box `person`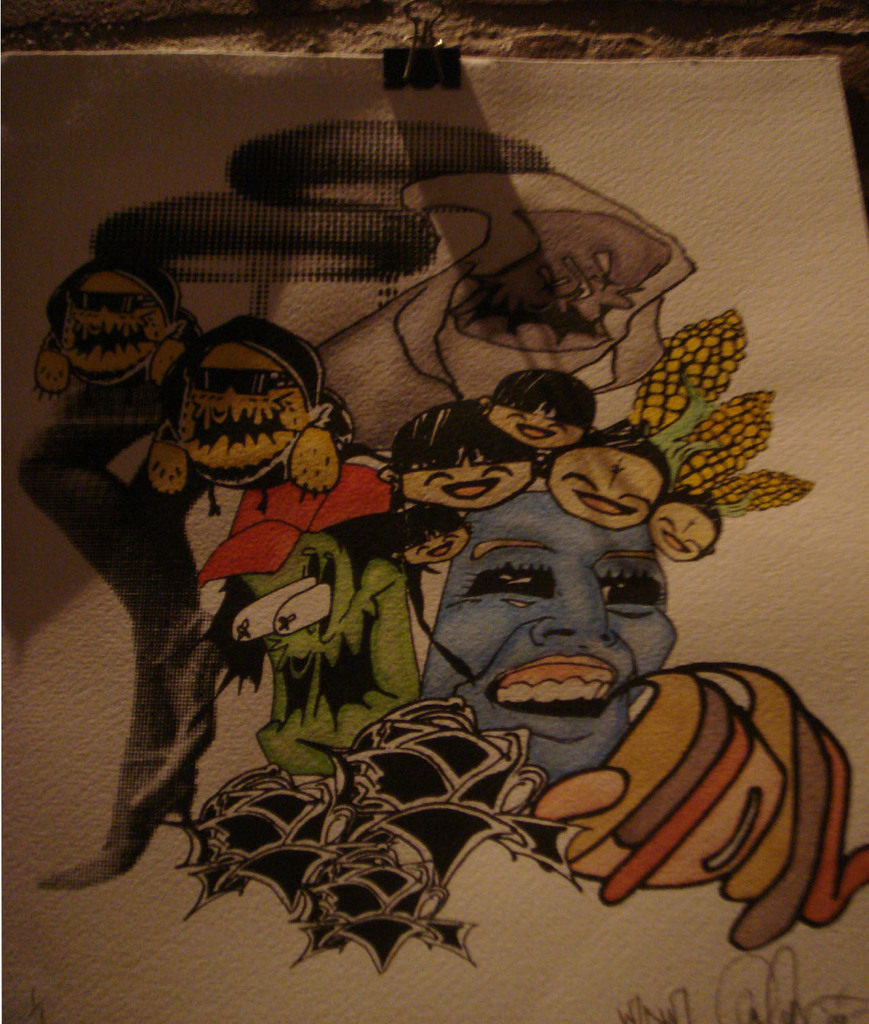
box=[379, 399, 540, 513]
